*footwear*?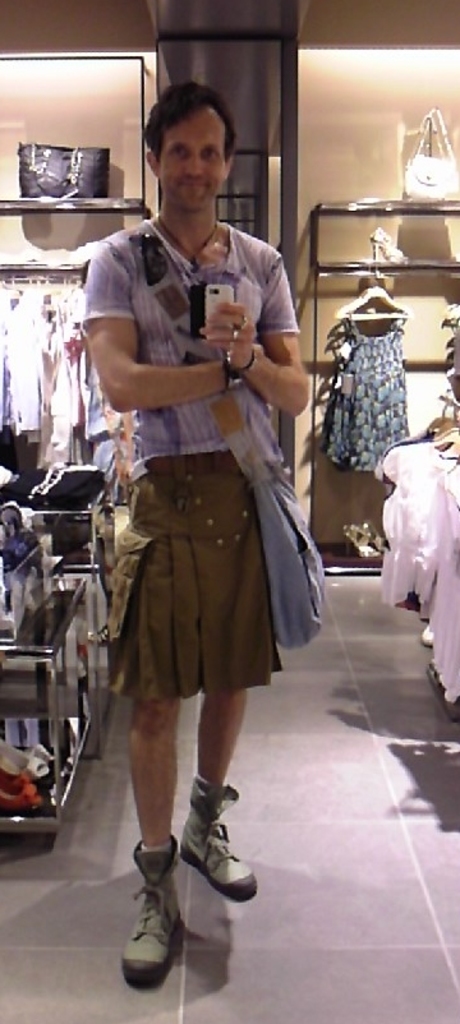
crop(176, 784, 262, 904)
